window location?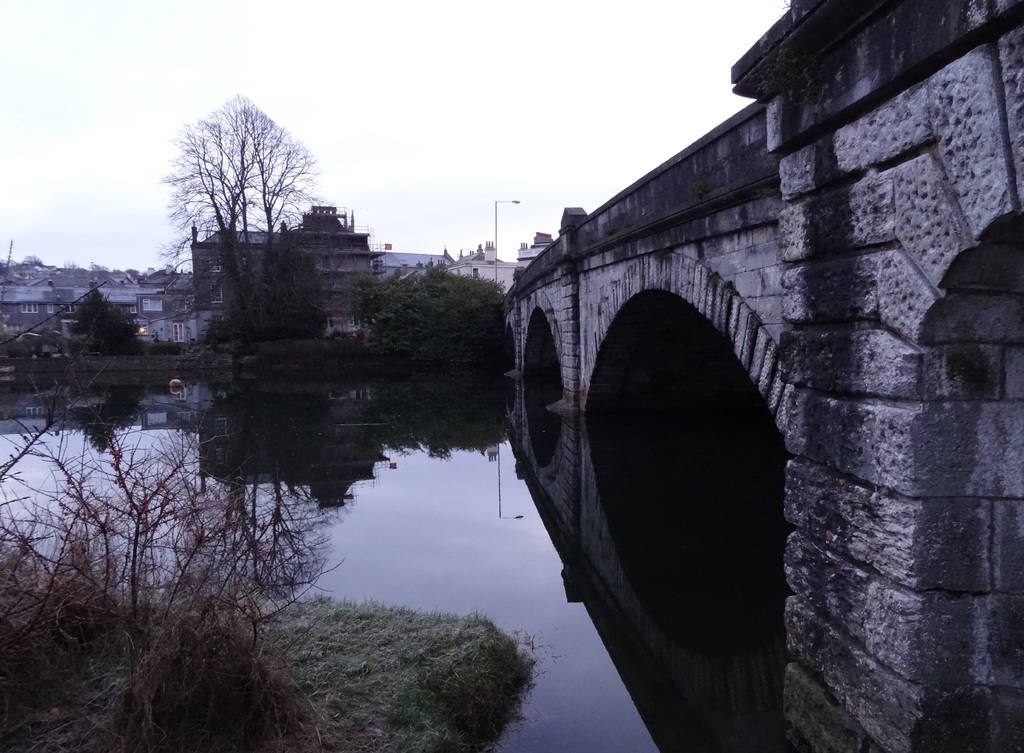
bbox=(46, 303, 56, 315)
